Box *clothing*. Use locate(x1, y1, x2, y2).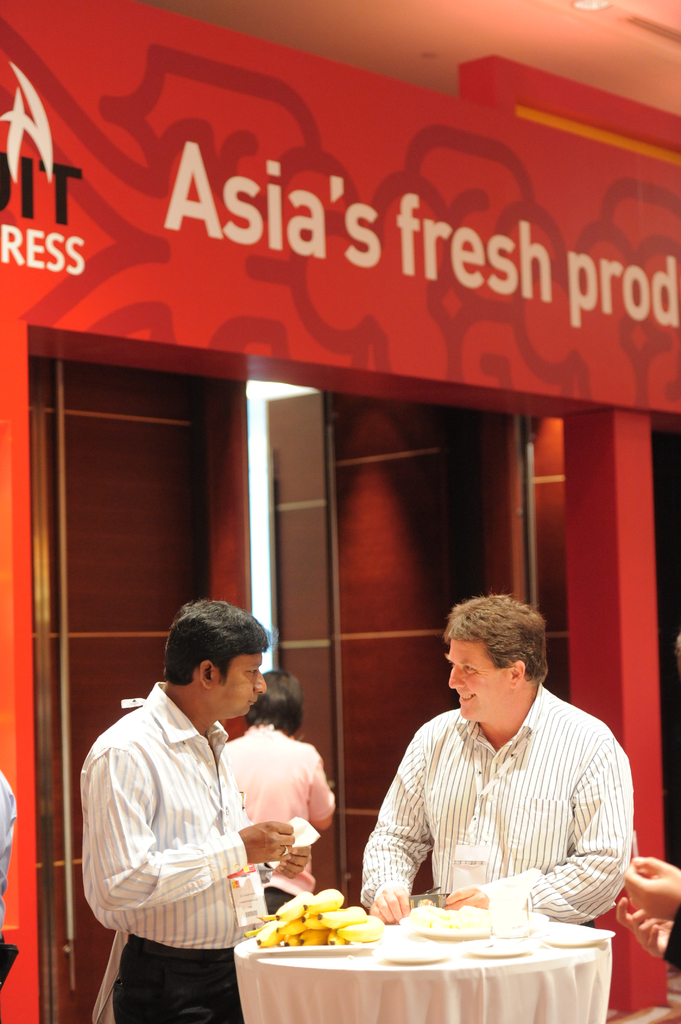
locate(214, 707, 333, 911).
